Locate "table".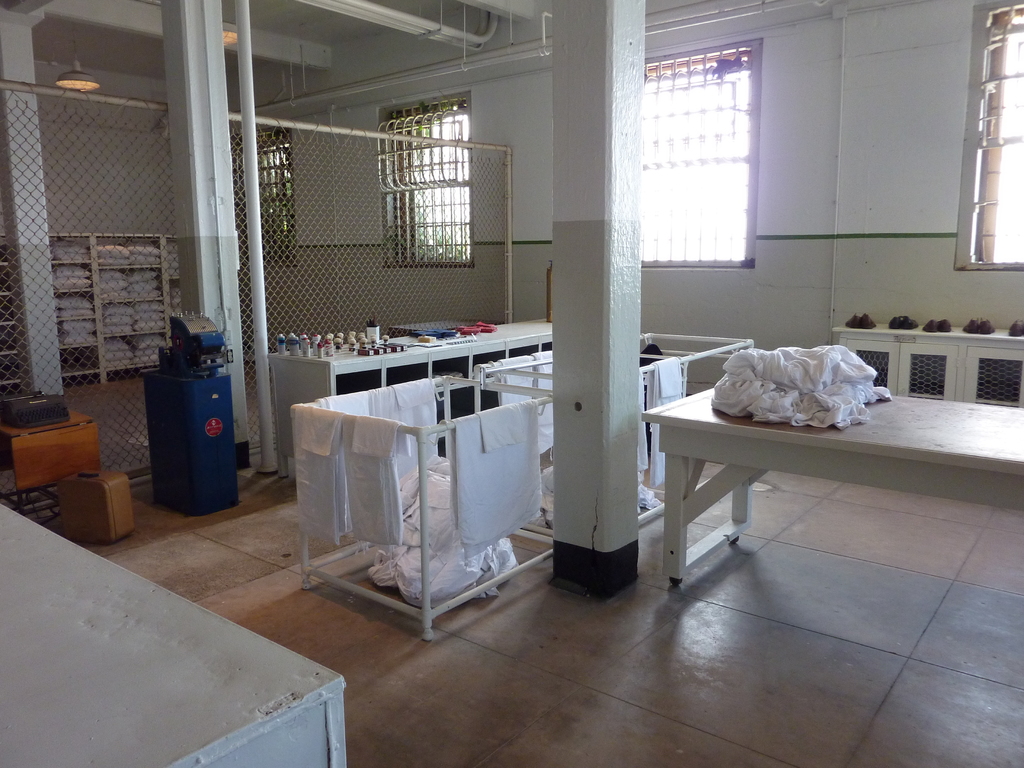
Bounding box: <region>0, 509, 341, 767</region>.
